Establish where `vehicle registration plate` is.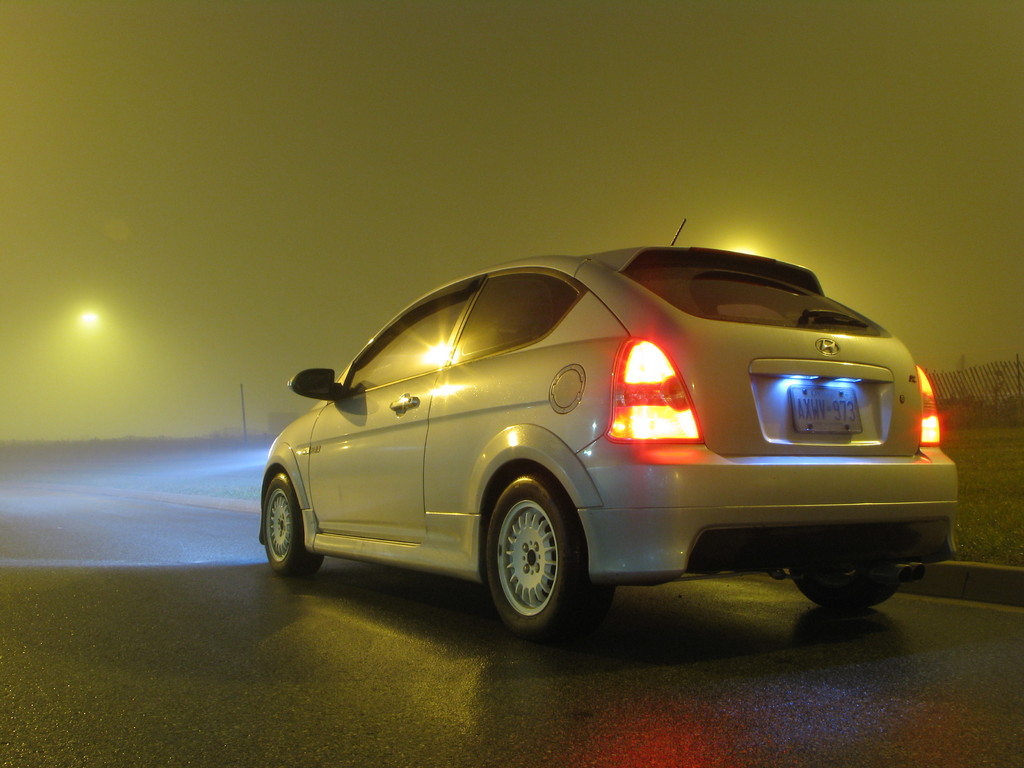
Established at [786, 387, 863, 438].
